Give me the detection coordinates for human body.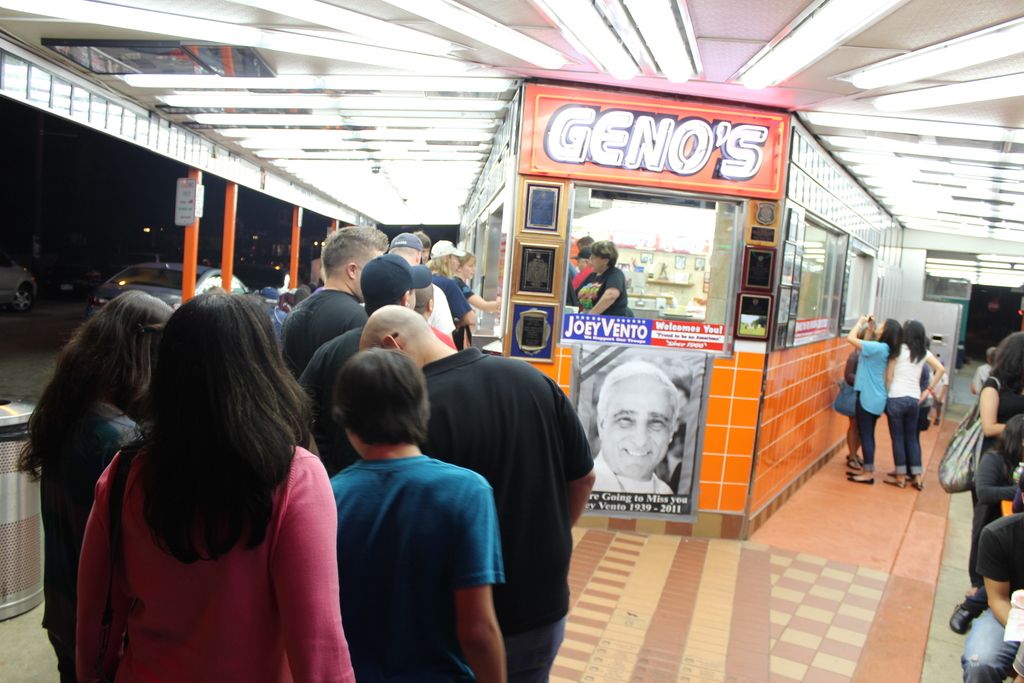
x1=840 y1=344 x2=863 y2=470.
